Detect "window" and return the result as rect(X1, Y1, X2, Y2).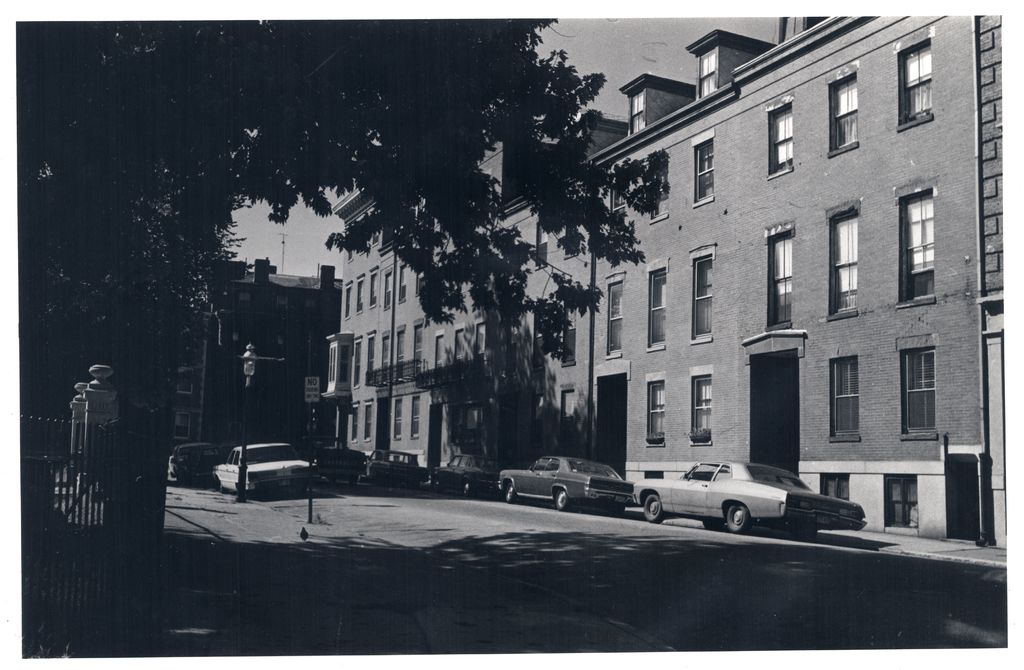
rect(648, 154, 669, 222).
